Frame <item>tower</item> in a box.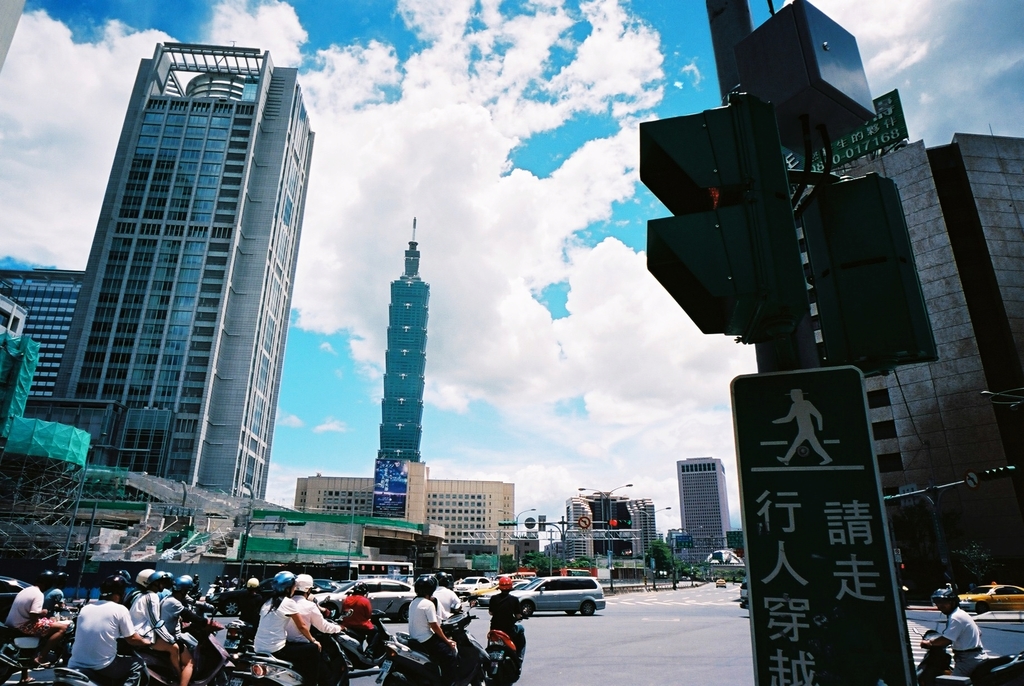
(377, 218, 429, 510).
